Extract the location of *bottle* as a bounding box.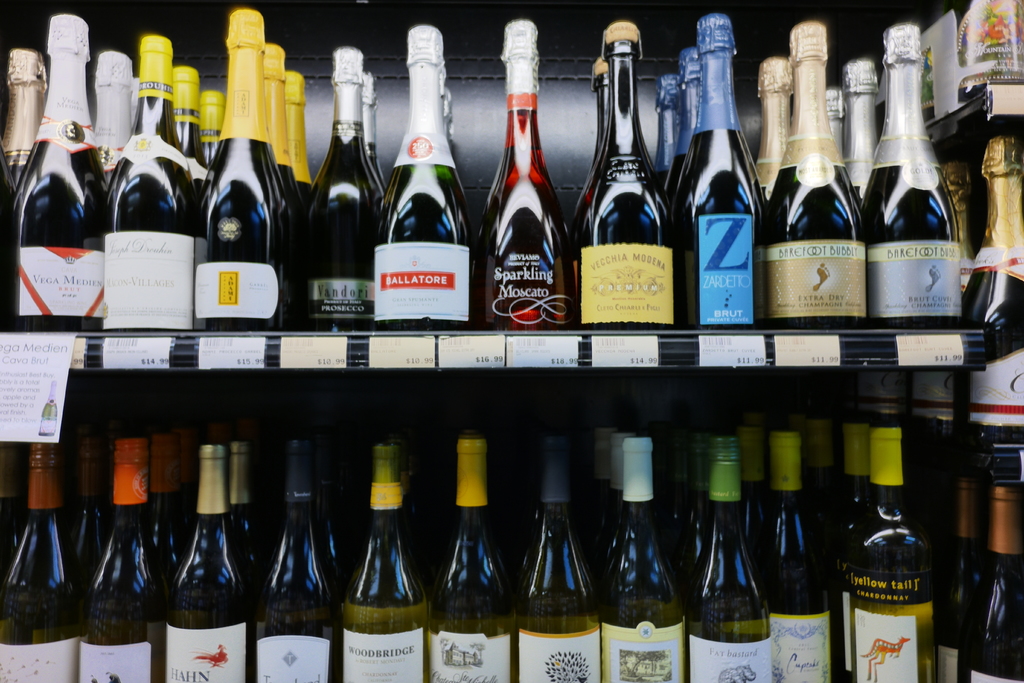
left=836, top=54, right=888, bottom=200.
